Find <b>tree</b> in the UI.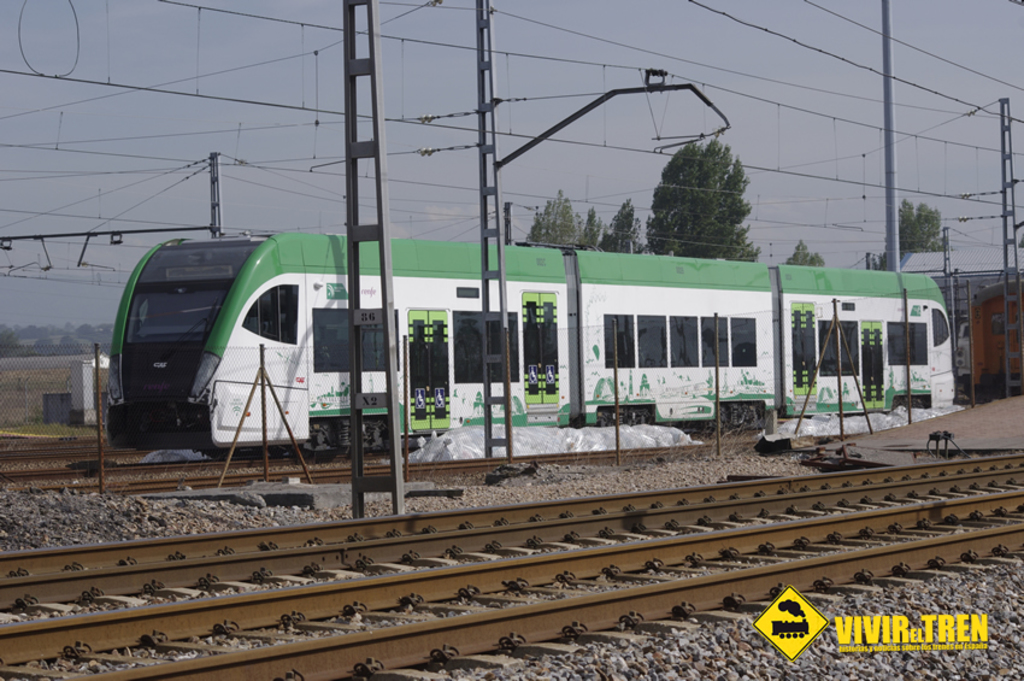
UI element at (522,188,582,249).
